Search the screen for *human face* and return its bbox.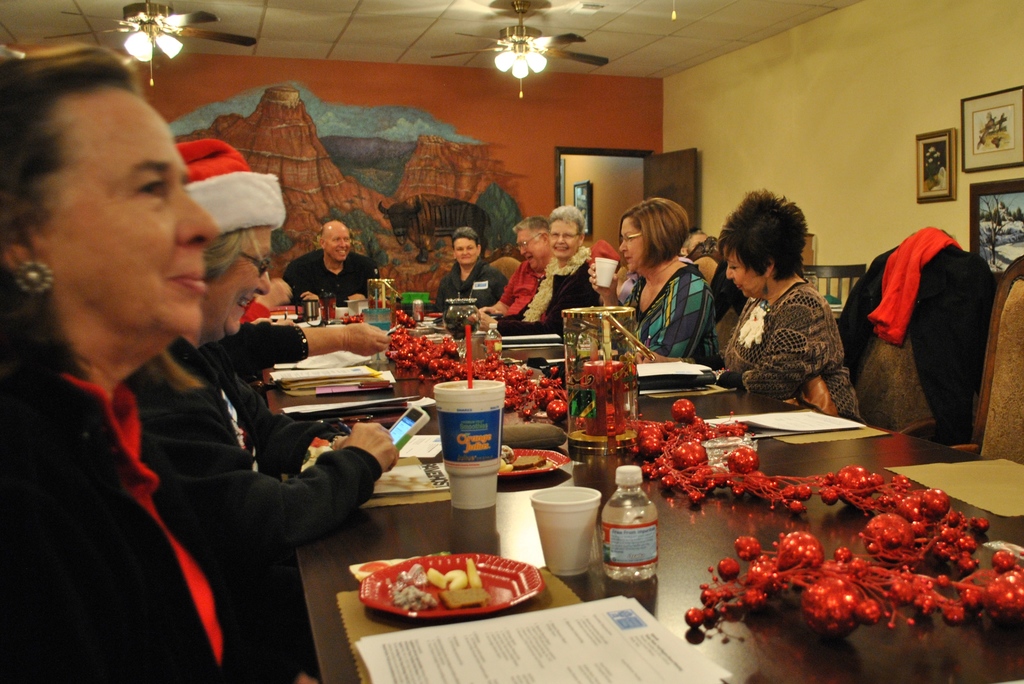
Found: BBox(60, 83, 219, 347).
